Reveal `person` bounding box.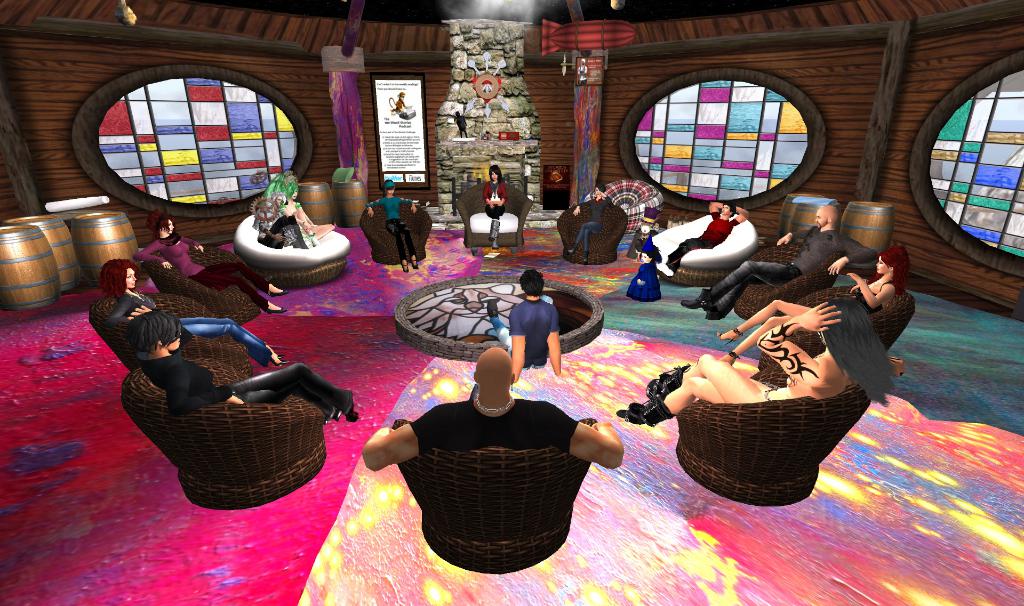
Revealed: [490, 270, 565, 385].
